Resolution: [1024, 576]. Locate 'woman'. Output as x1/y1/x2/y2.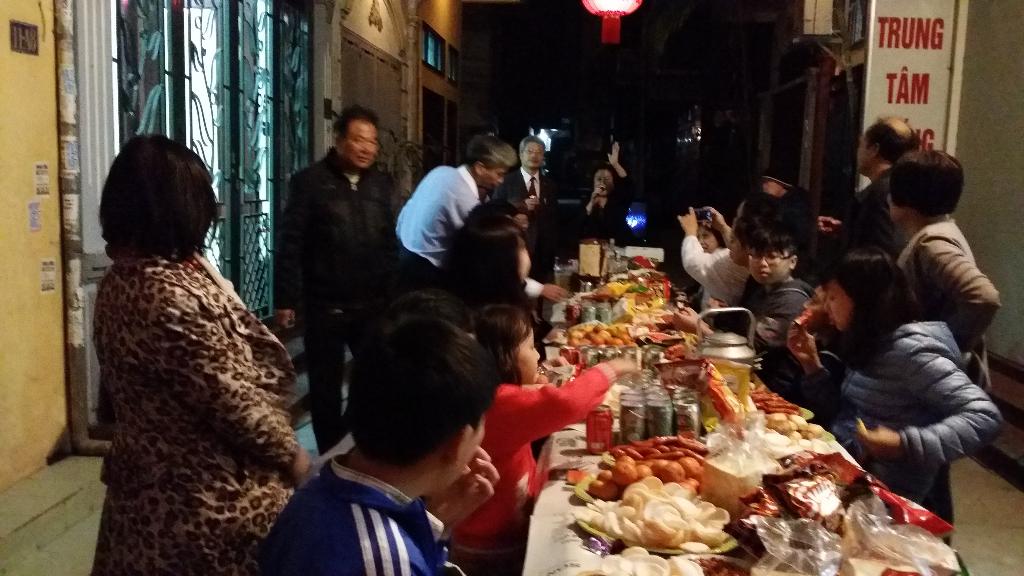
884/141/1008/393.
